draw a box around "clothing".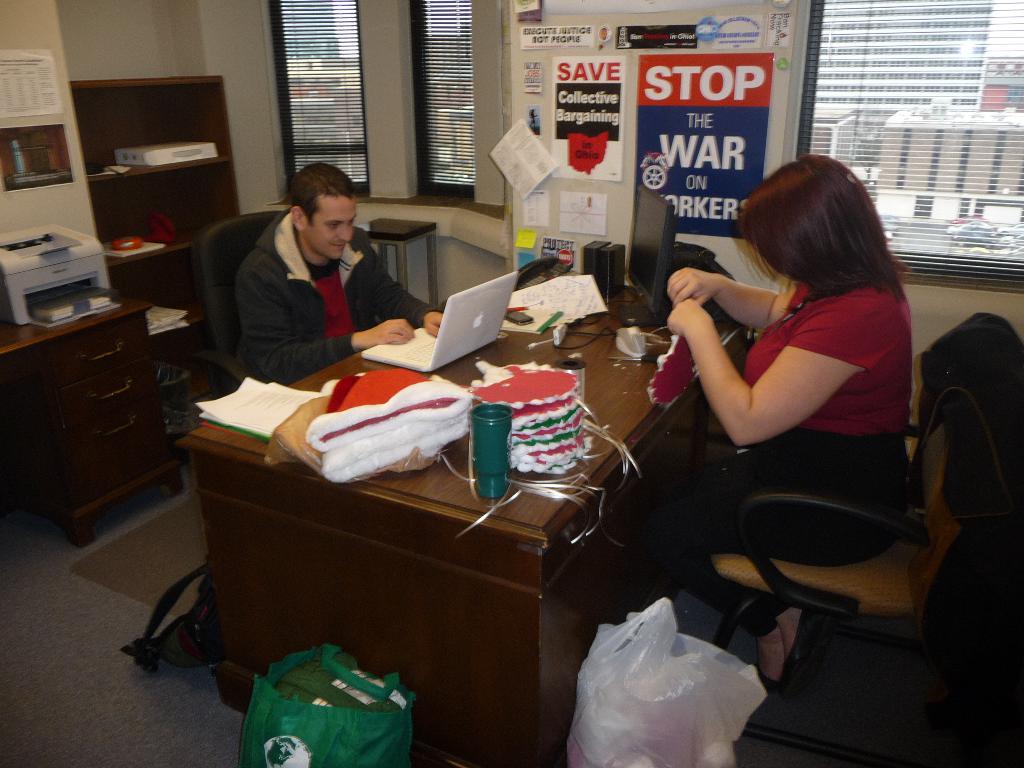
<bbox>239, 203, 415, 388</bbox>.
